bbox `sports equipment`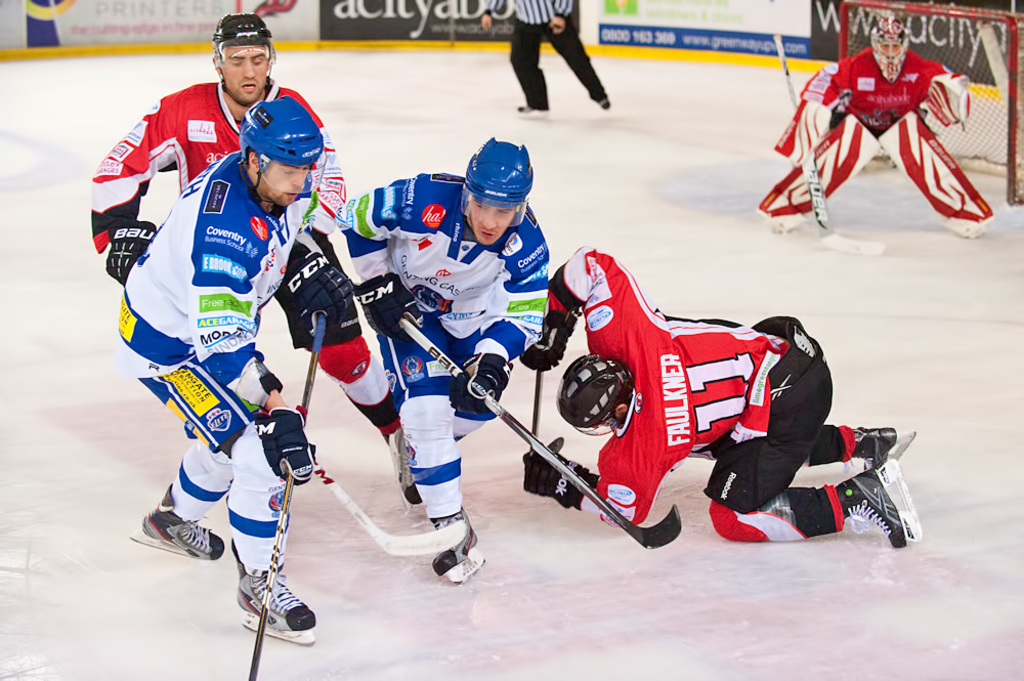
756 112 877 235
